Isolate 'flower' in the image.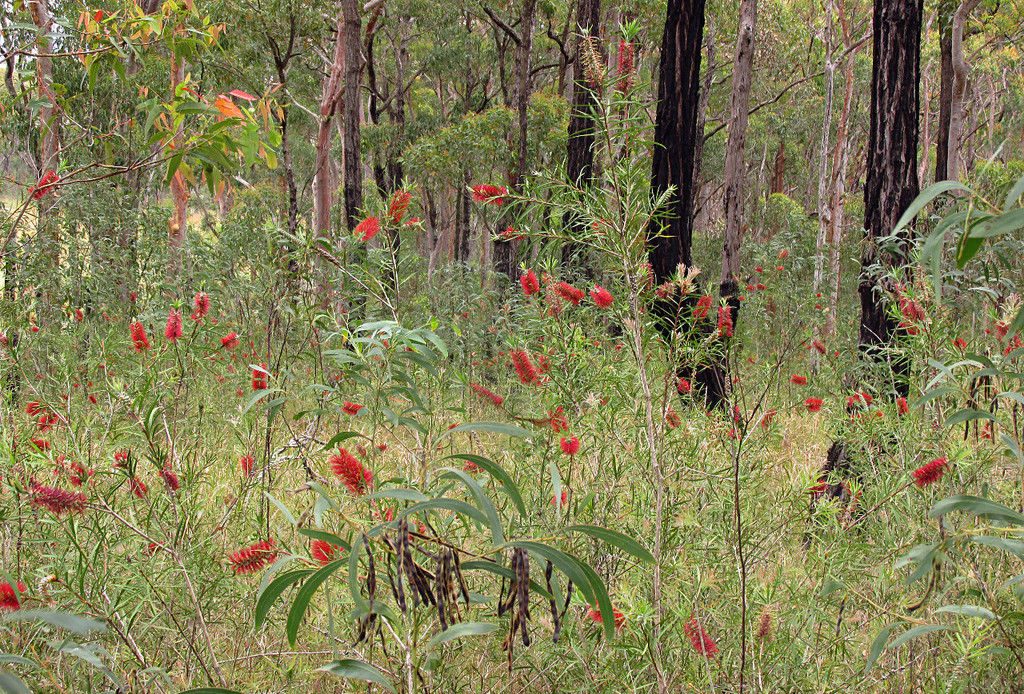
Isolated region: detection(339, 396, 363, 418).
